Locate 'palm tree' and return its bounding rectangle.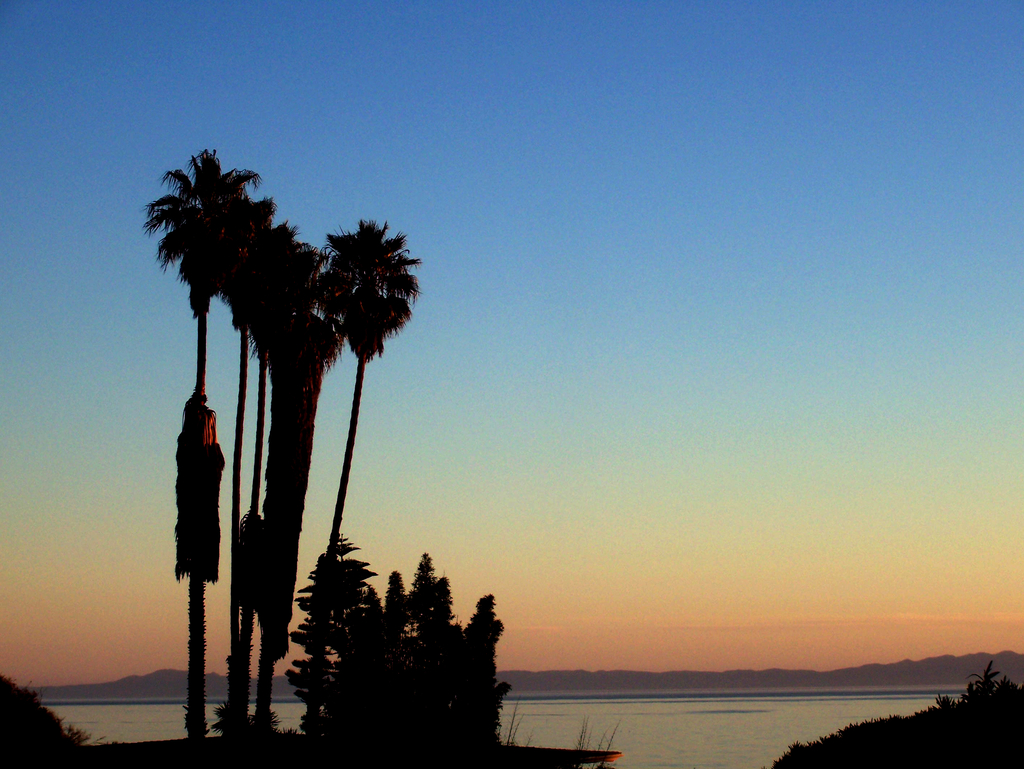
141/146/278/744.
